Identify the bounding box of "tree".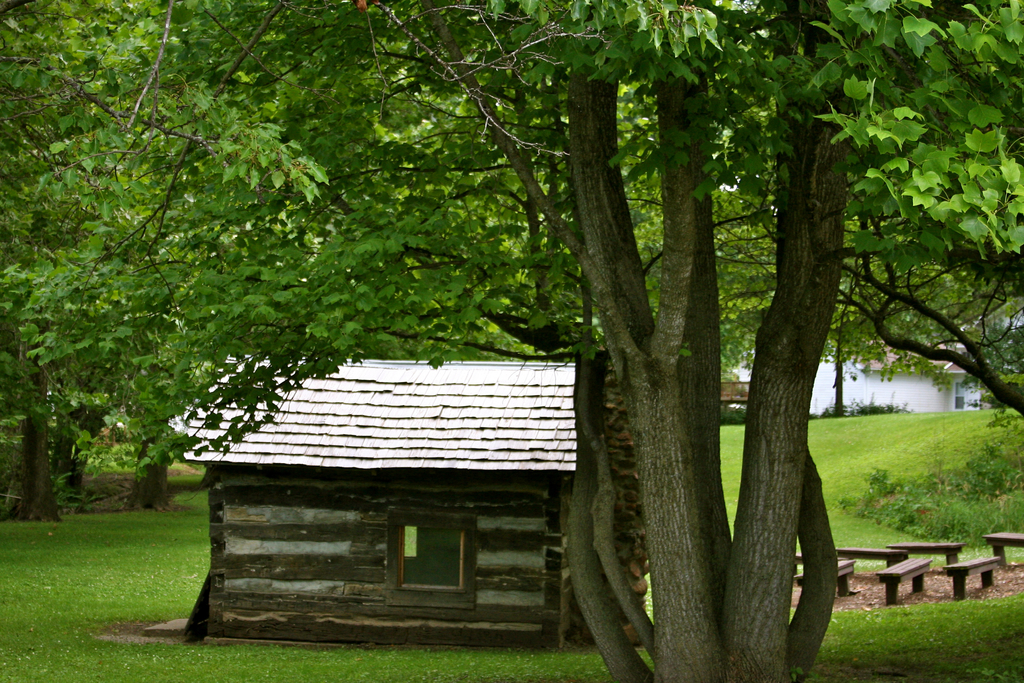
1, 0, 1023, 682.
